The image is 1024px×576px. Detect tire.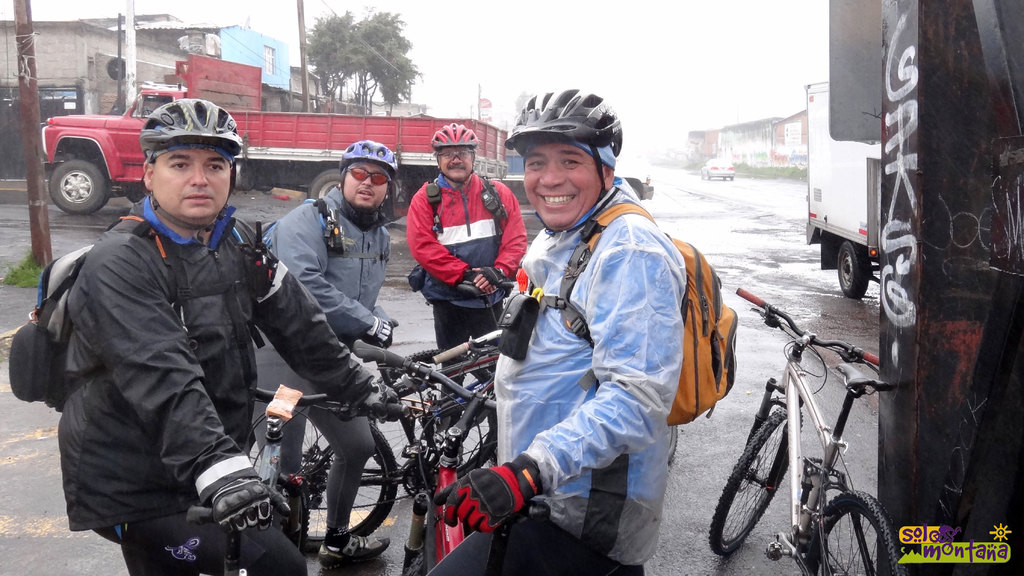
Detection: x1=728 y1=172 x2=739 y2=182.
